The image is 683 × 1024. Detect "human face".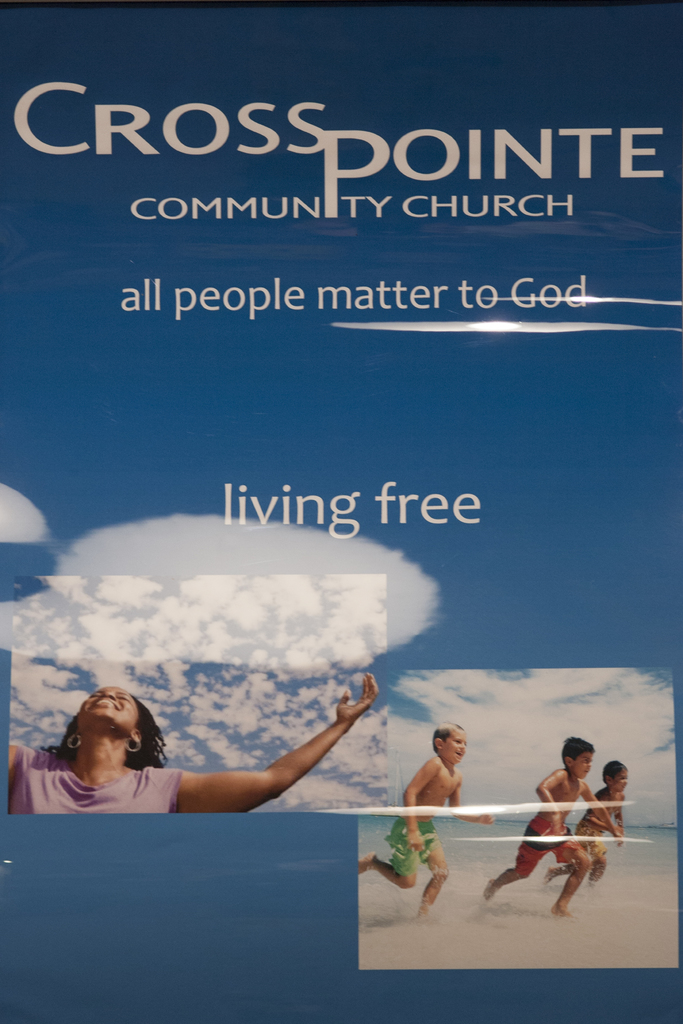
Detection: (574, 749, 589, 784).
